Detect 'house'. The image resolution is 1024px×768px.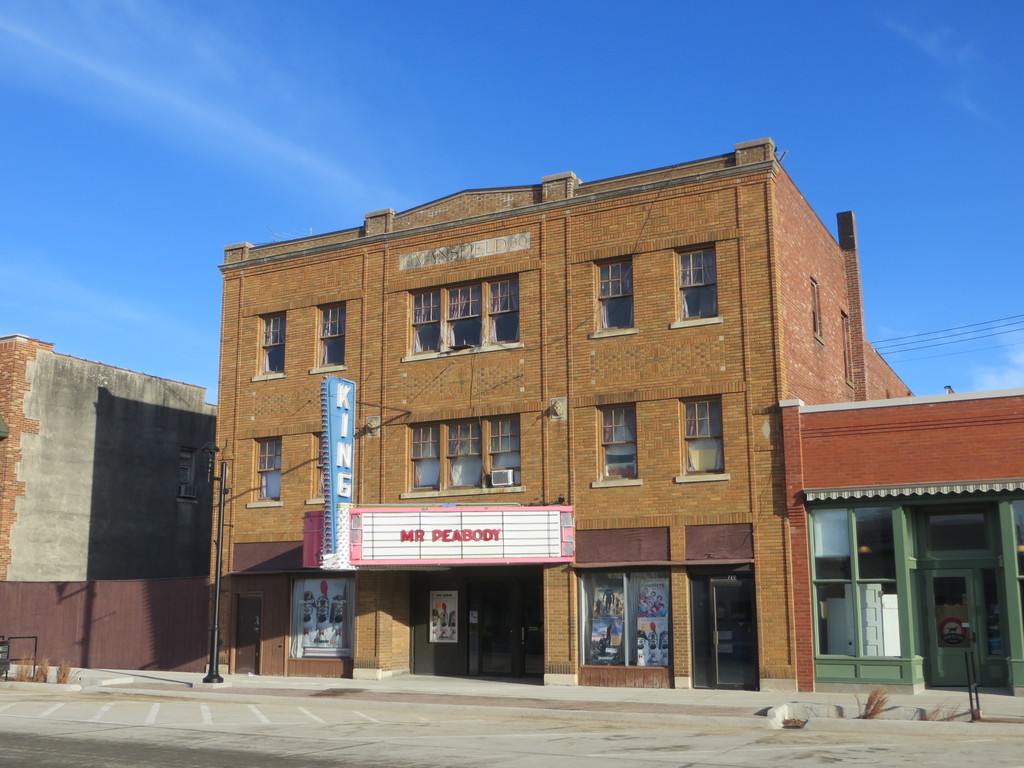
bbox=(199, 130, 923, 687).
